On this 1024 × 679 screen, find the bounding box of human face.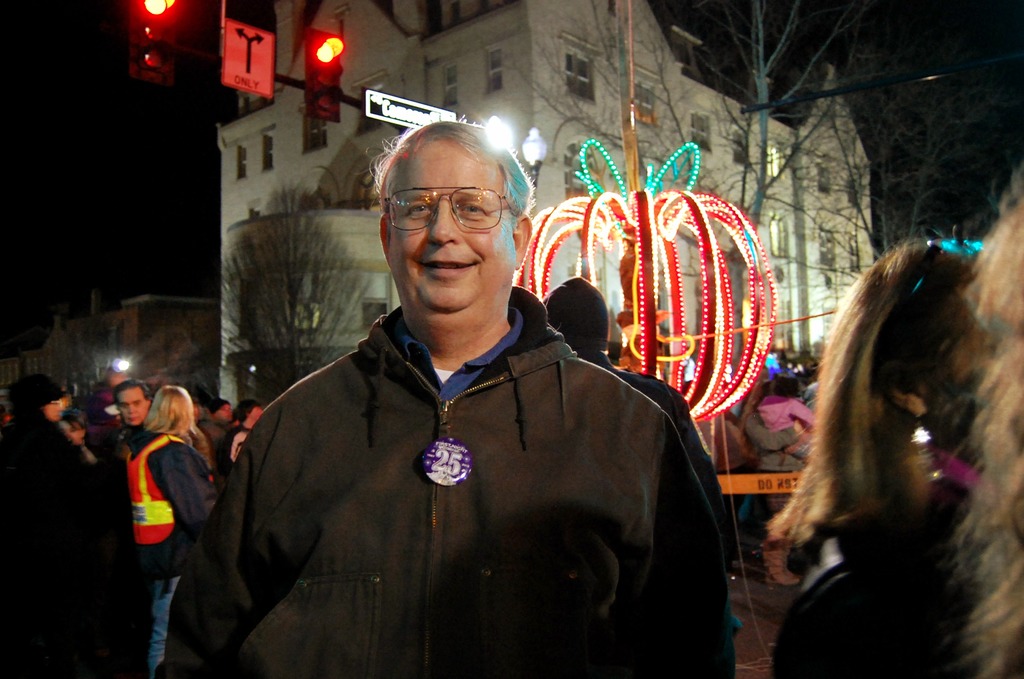
Bounding box: 252,405,260,423.
